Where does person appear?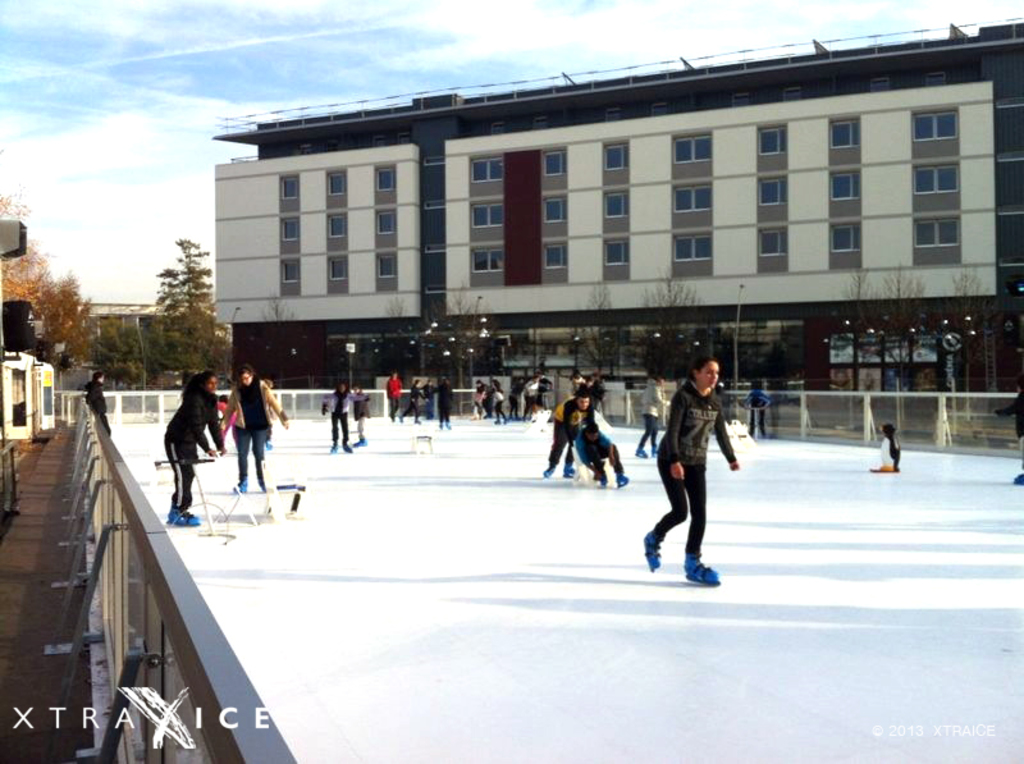
Appears at box=[86, 367, 111, 436].
